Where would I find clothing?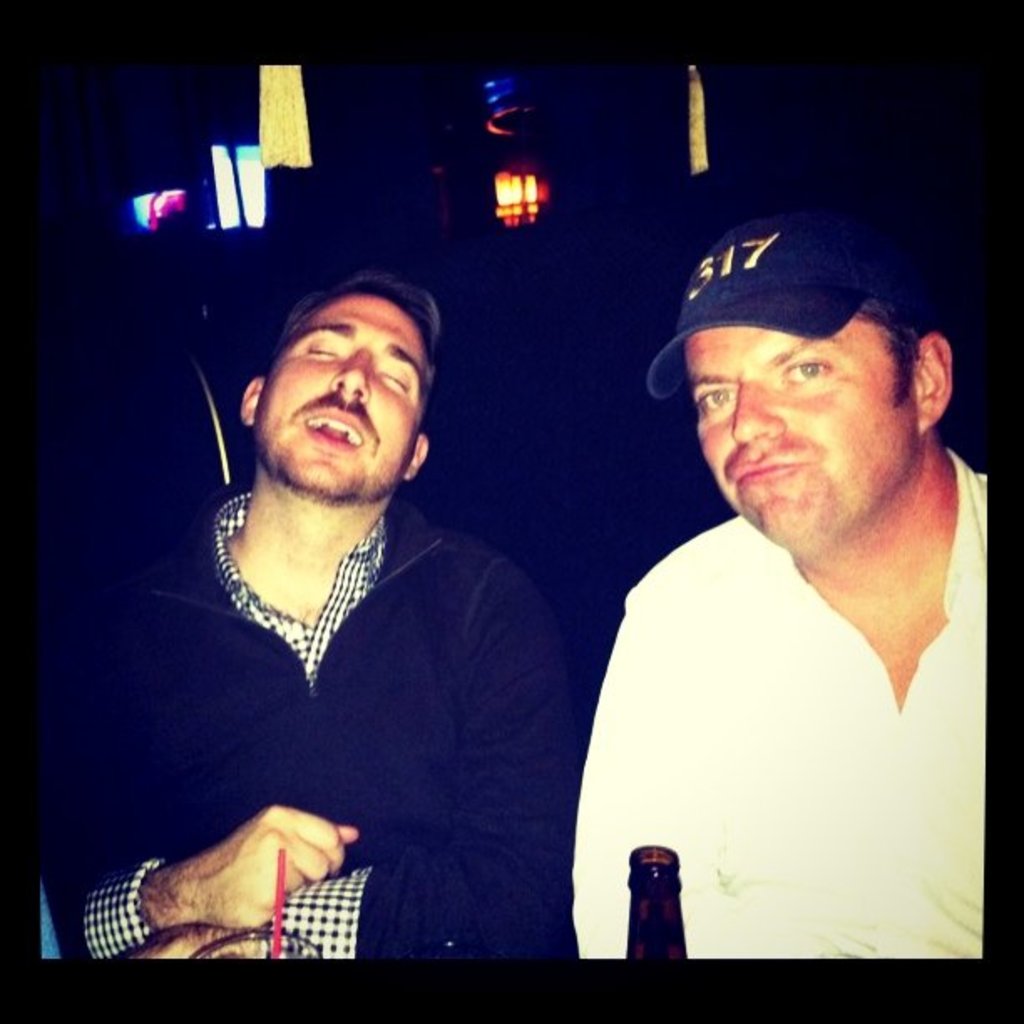
At 115 393 576 962.
